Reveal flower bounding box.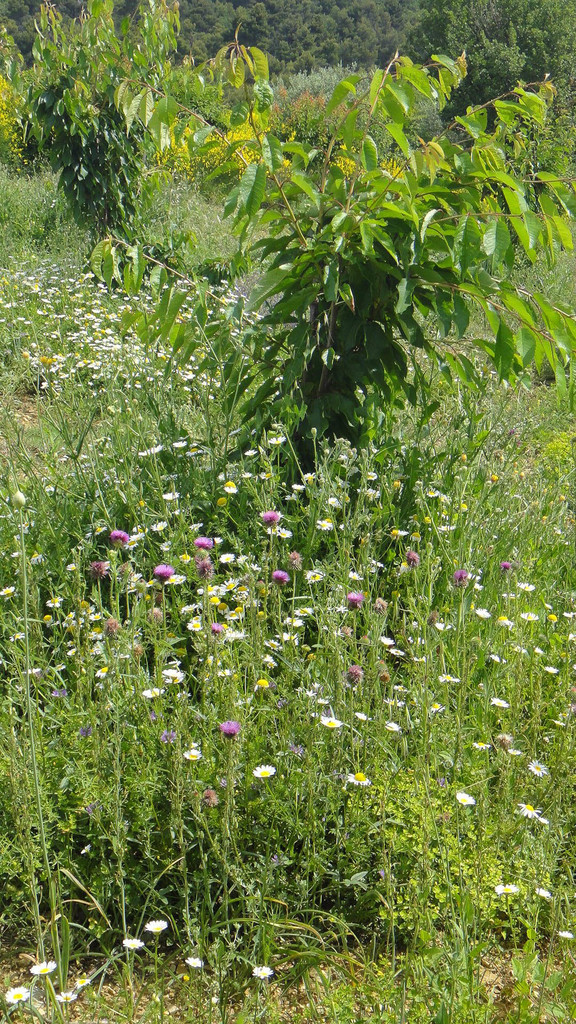
Revealed: l=253, t=967, r=272, b=979.
